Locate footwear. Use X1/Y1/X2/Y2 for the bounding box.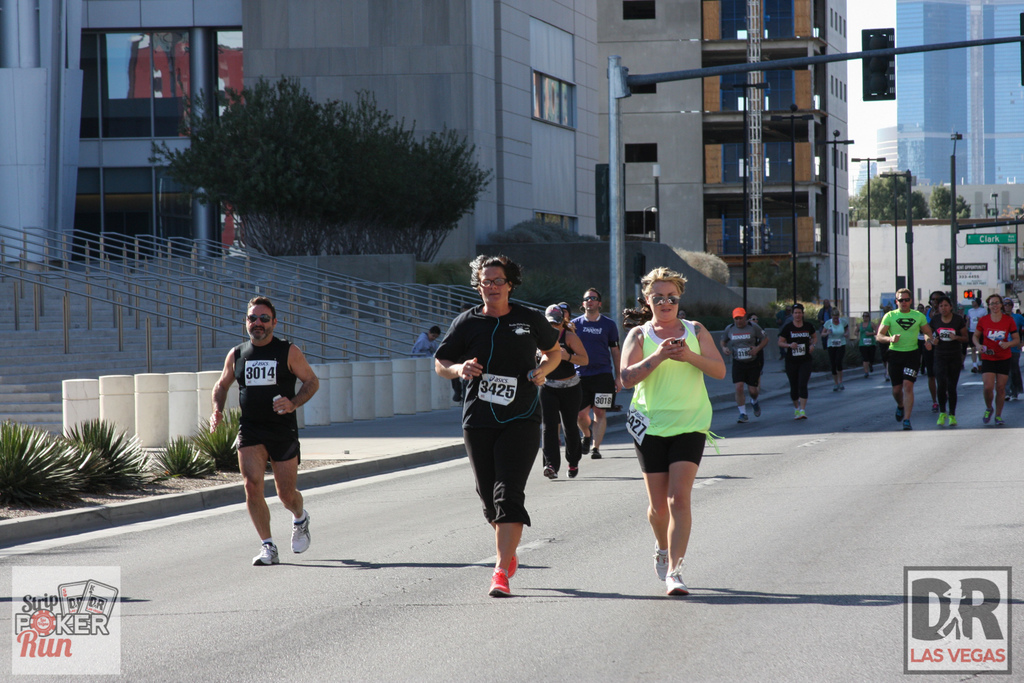
801/410/808/419.
